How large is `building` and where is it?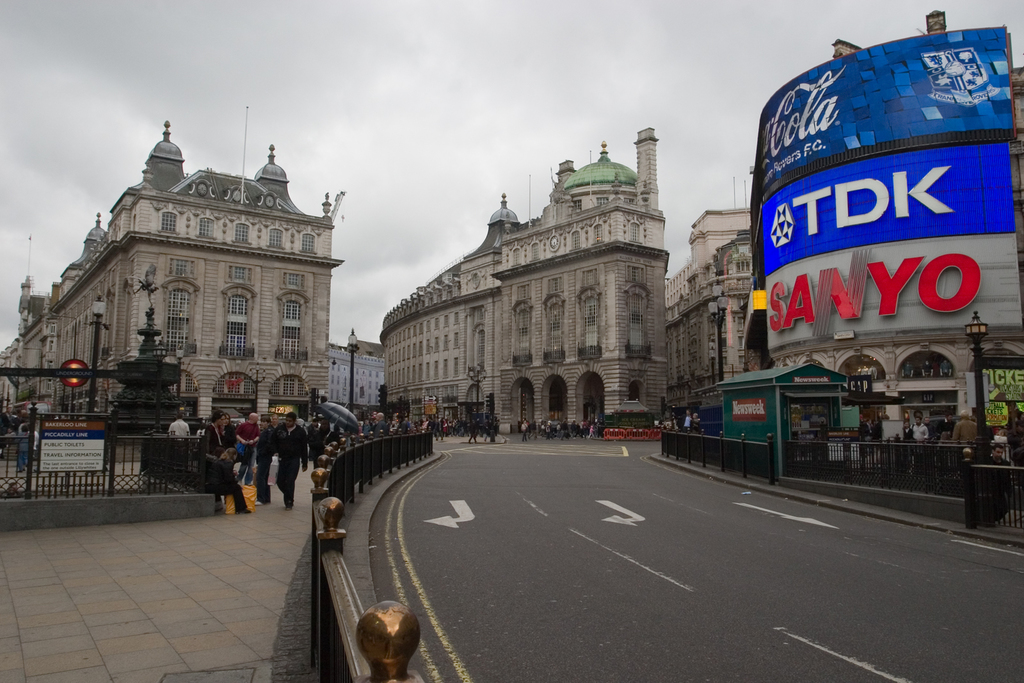
Bounding box: detection(383, 118, 670, 446).
